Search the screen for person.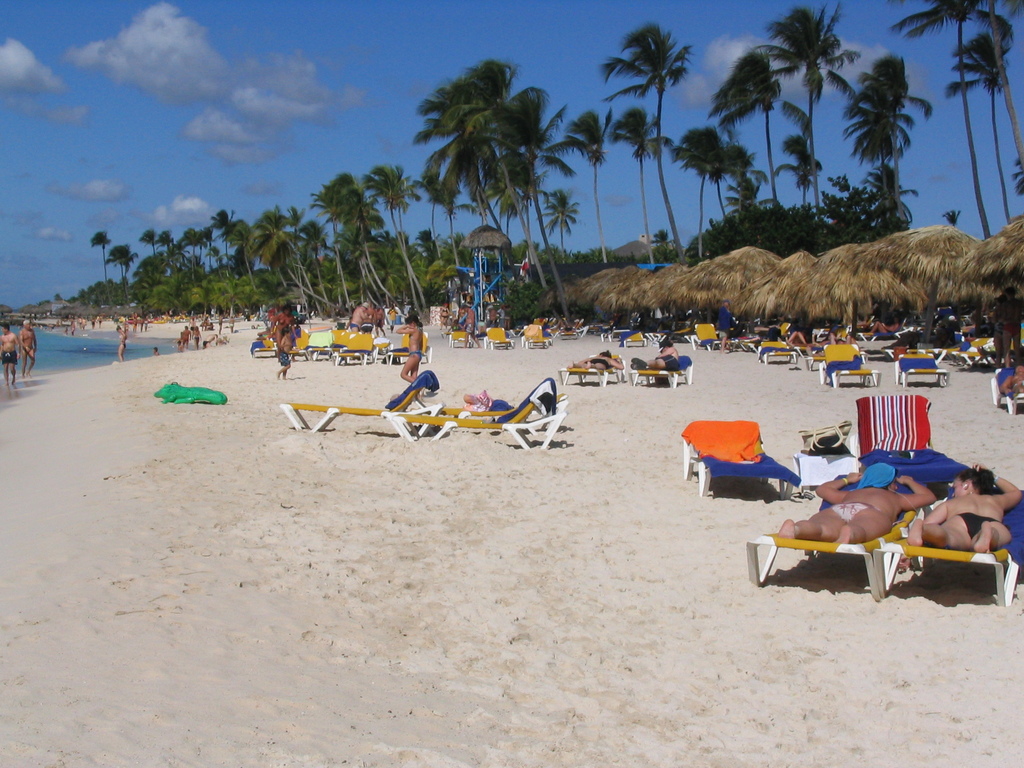
Found at x1=350, y1=305, x2=369, y2=337.
